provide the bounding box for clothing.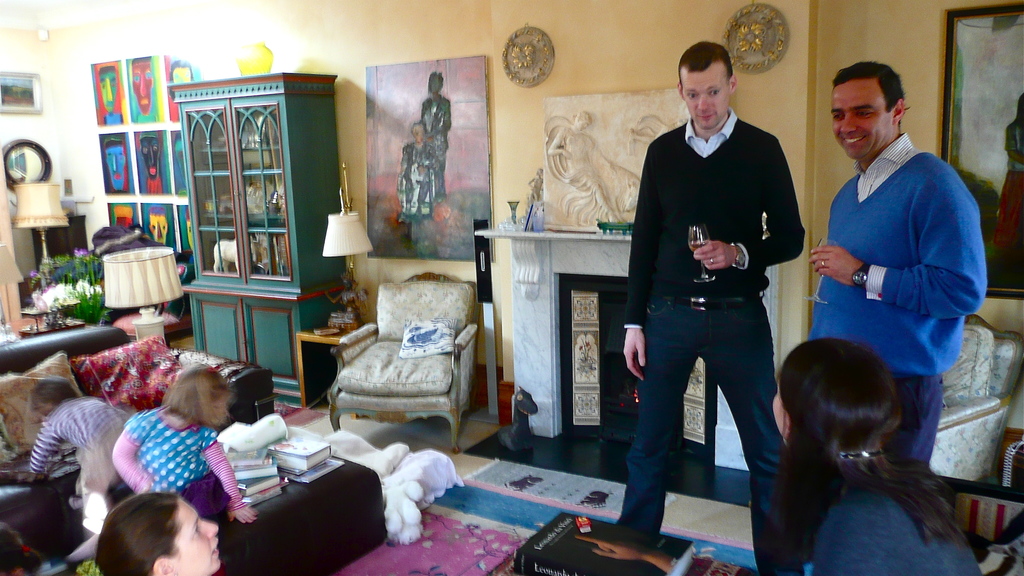
797/128/993/468.
